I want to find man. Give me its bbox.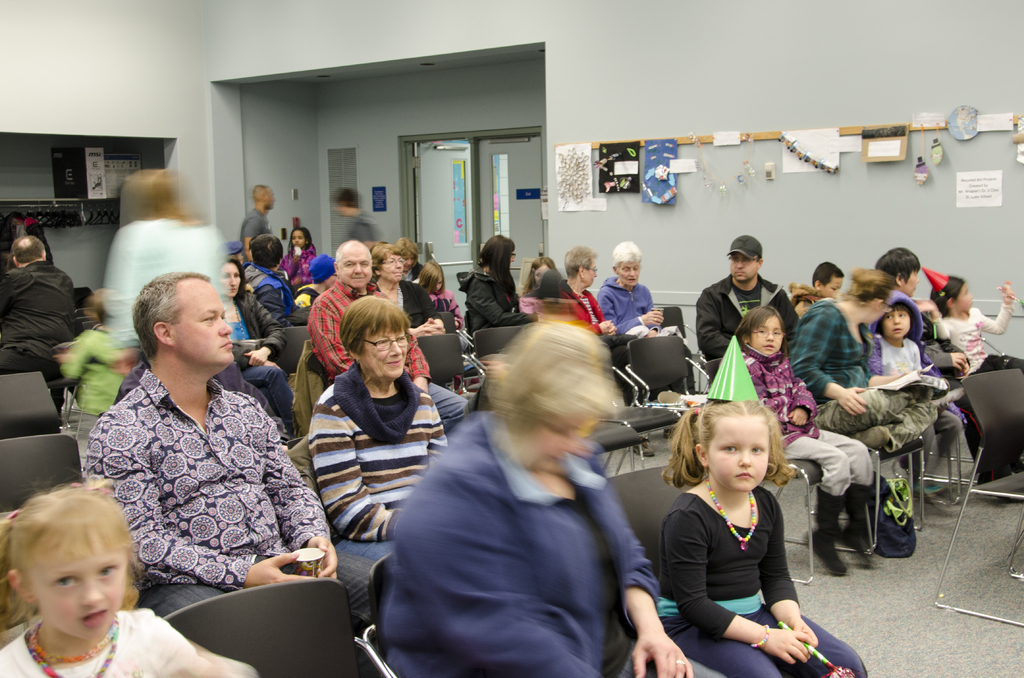
<region>88, 269, 394, 647</region>.
